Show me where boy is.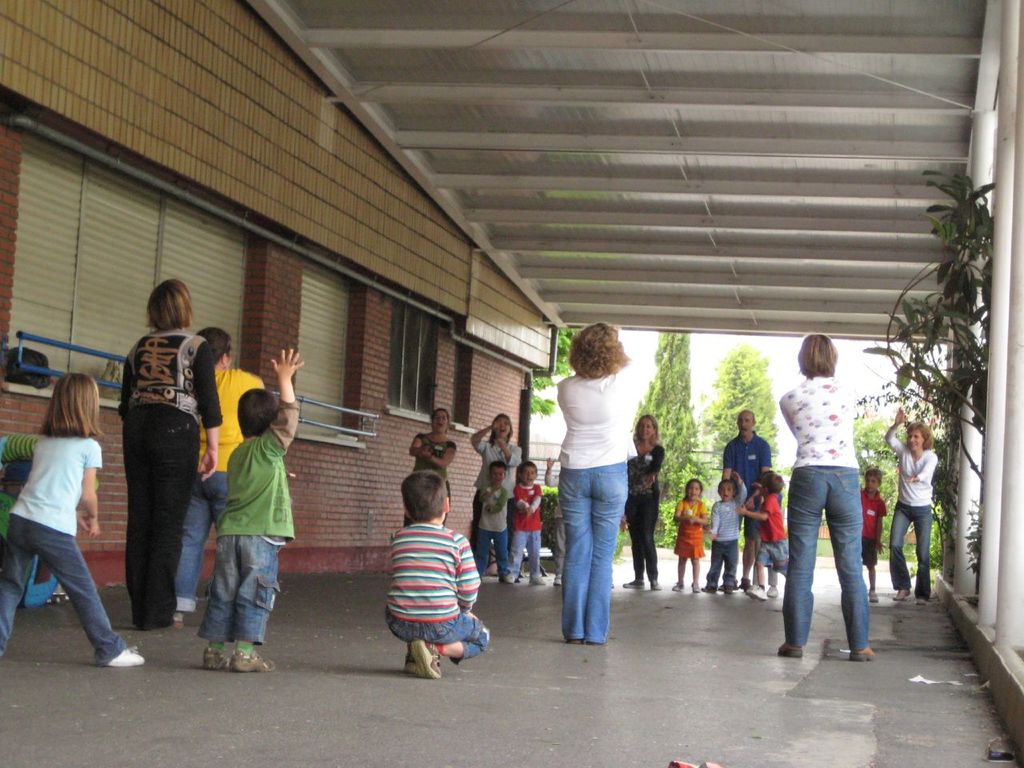
boy is at {"left": 750, "top": 450, "right": 792, "bottom": 600}.
